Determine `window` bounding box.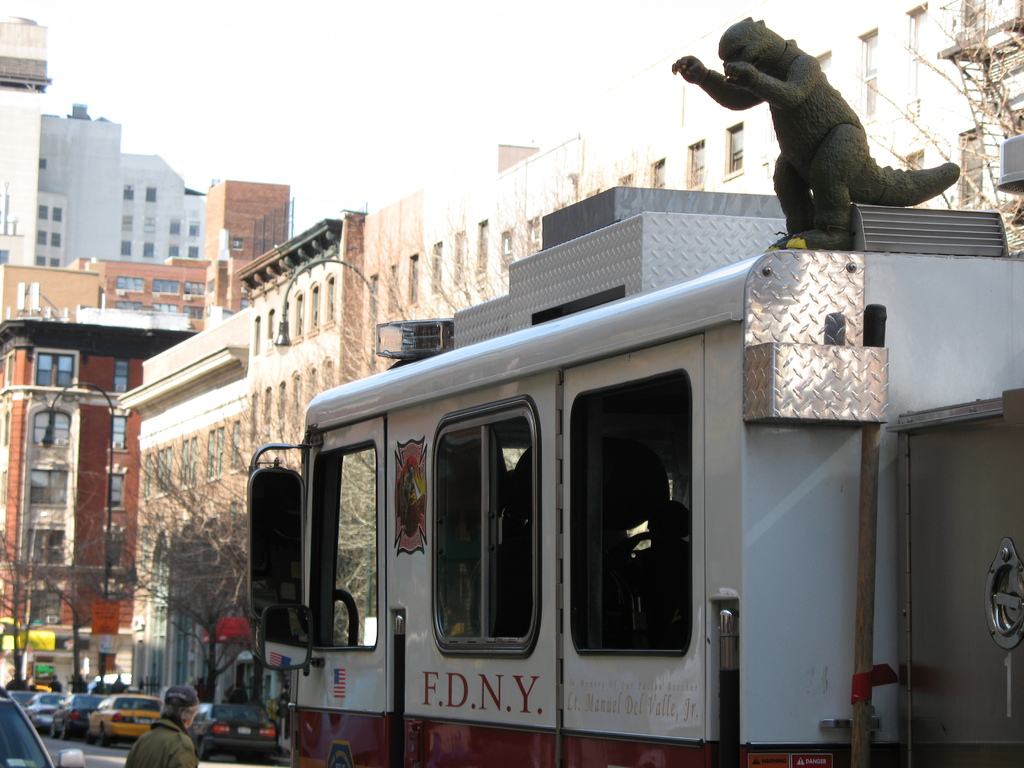
Determined: l=525, t=214, r=538, b=254.
